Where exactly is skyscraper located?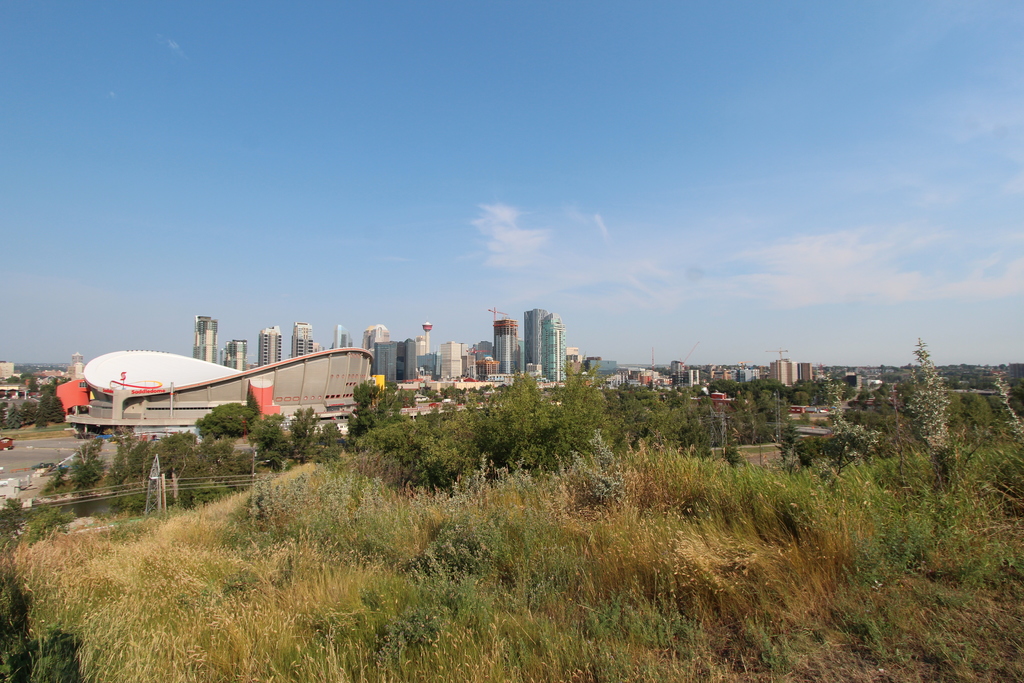
Its bounding box is BBox(0, 358, 15, 384).
